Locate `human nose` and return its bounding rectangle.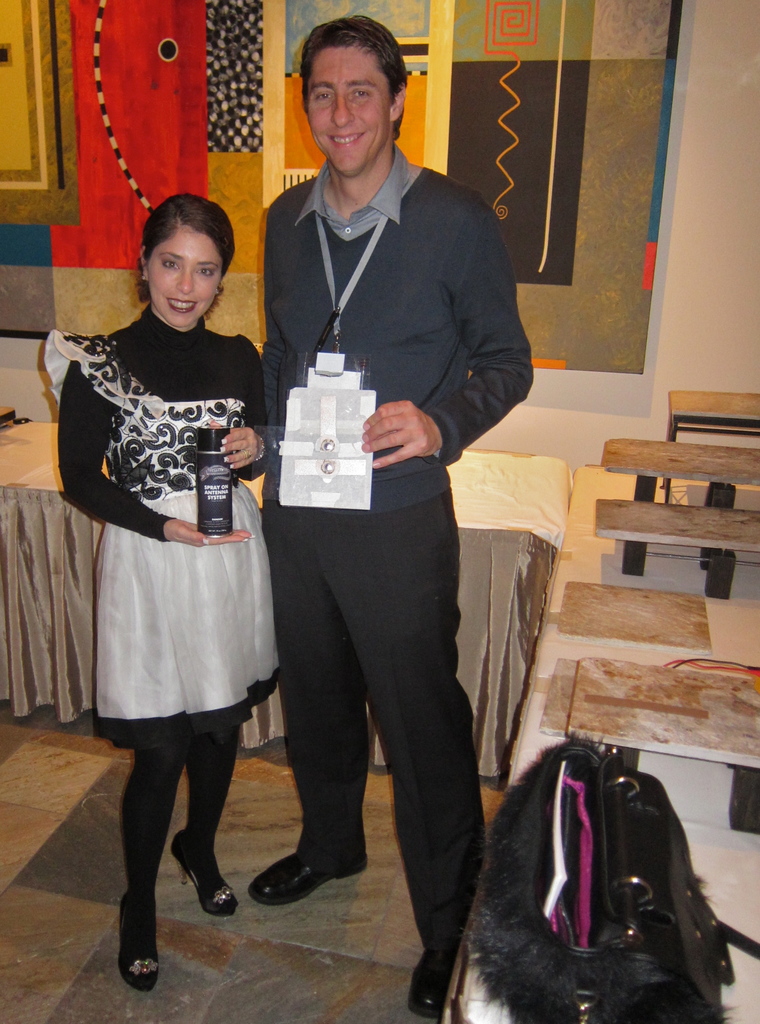
select_region(177, 269, 194, 297).
